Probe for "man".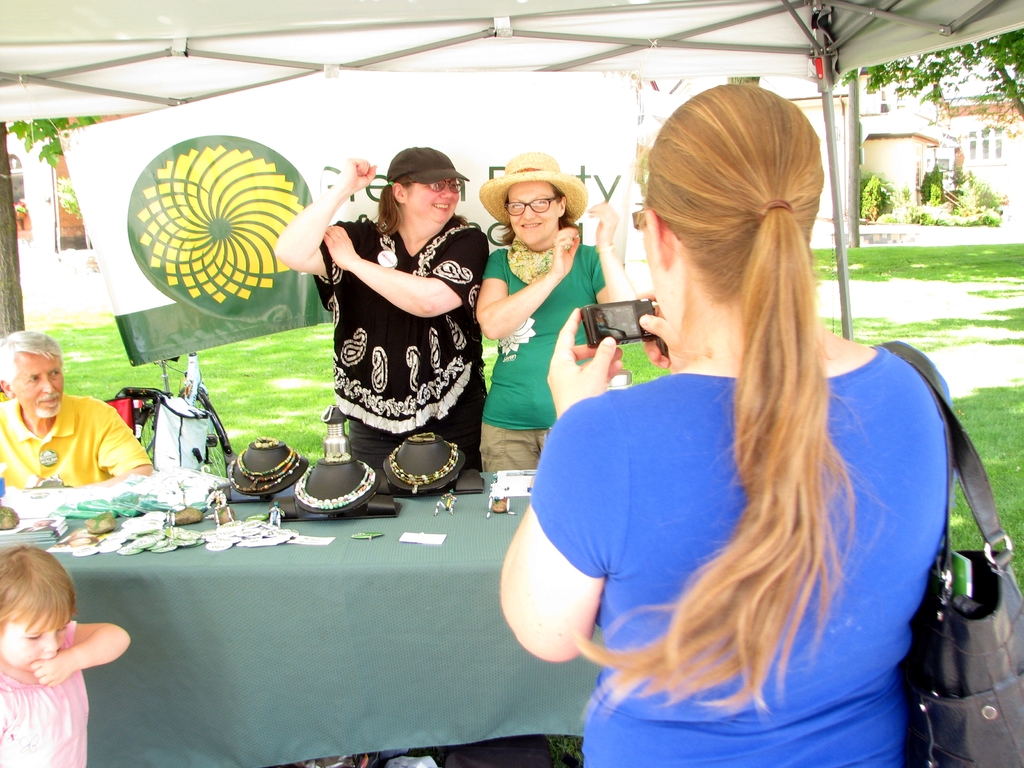
Probe result: {"x1": 0, "y1": 340, "x2": 149, "y2": 505}.
